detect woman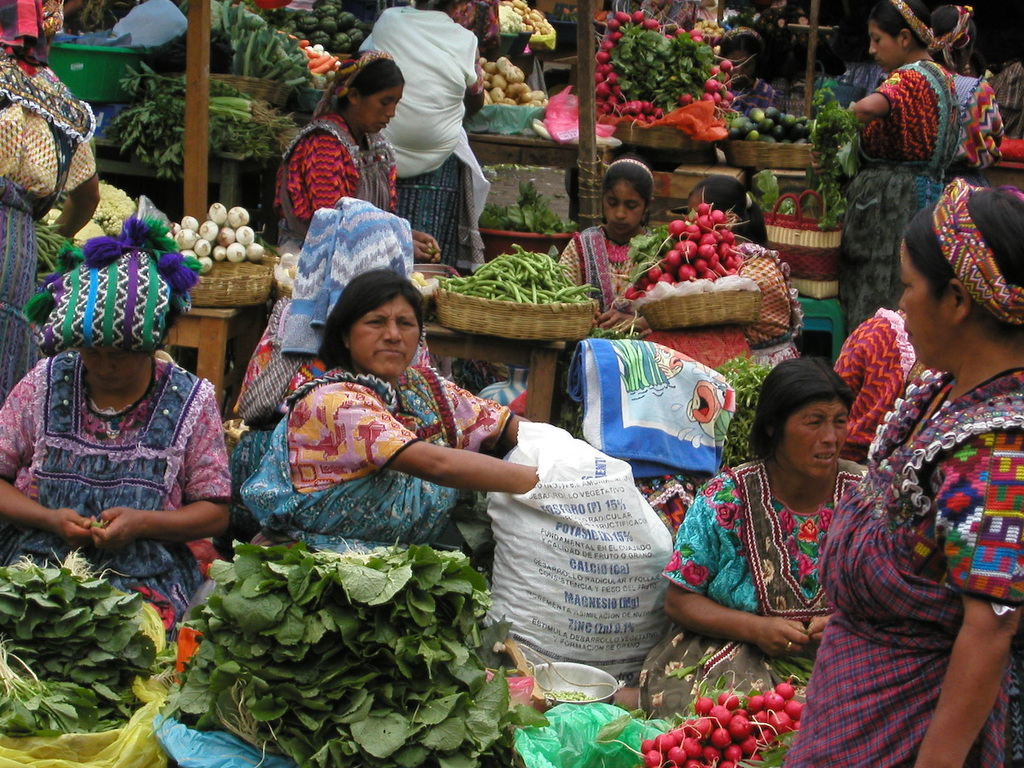
region(784, 183, 1023, 767)
